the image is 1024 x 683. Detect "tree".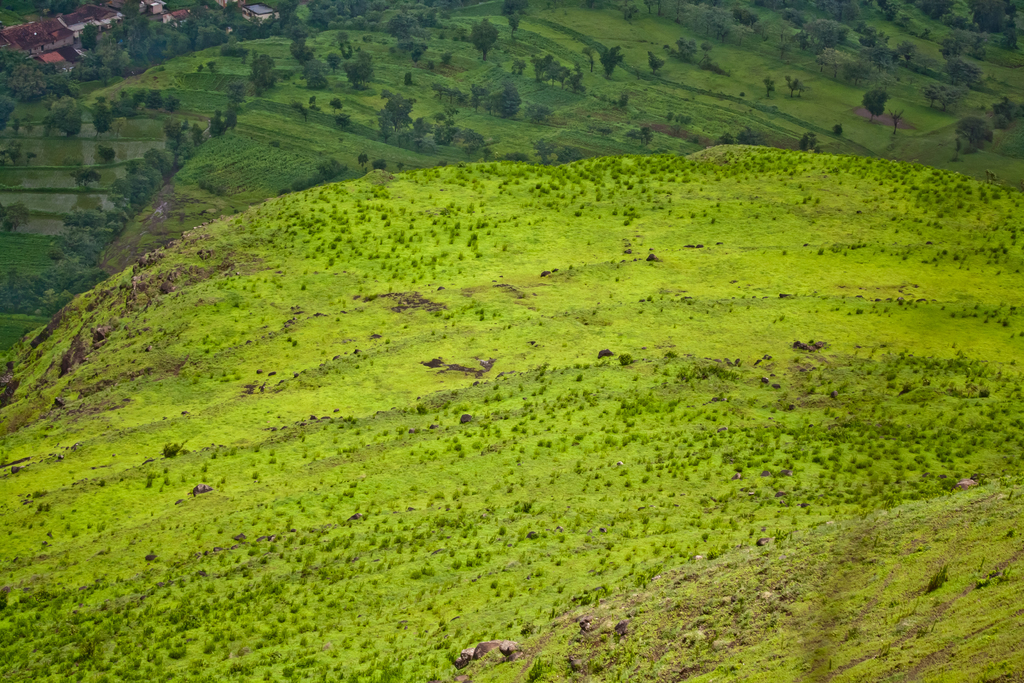
Detection: x1=860, y1=91, x2=889, y2=122.
